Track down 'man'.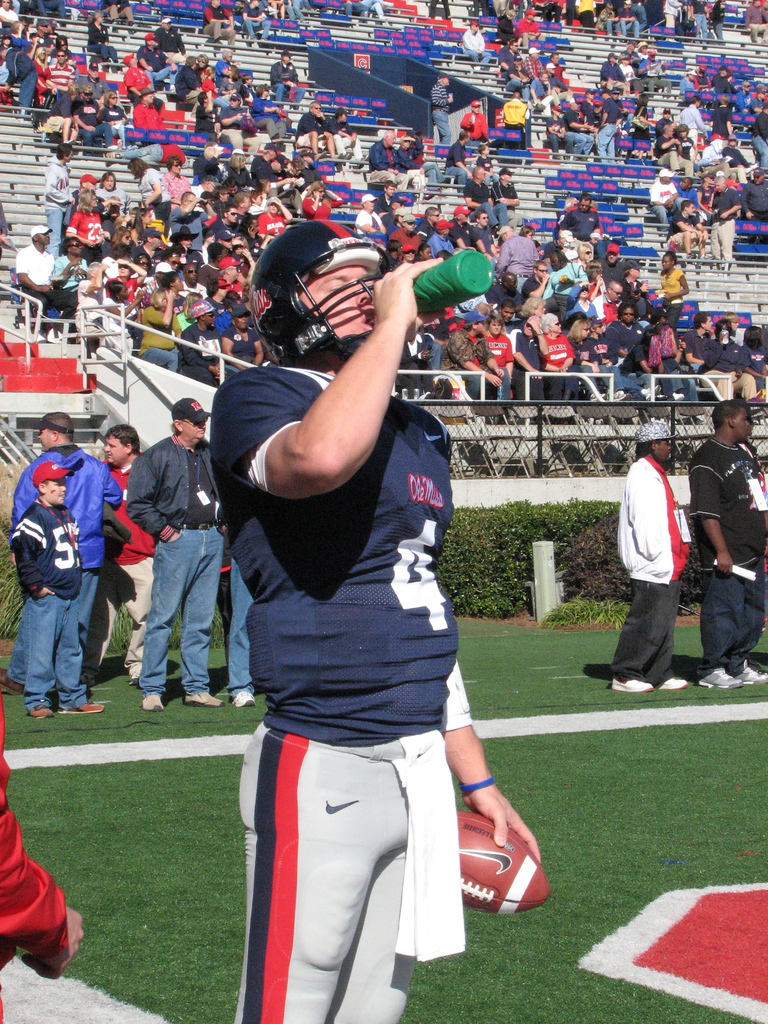
Tracked to [277, 47, 303, 112].
